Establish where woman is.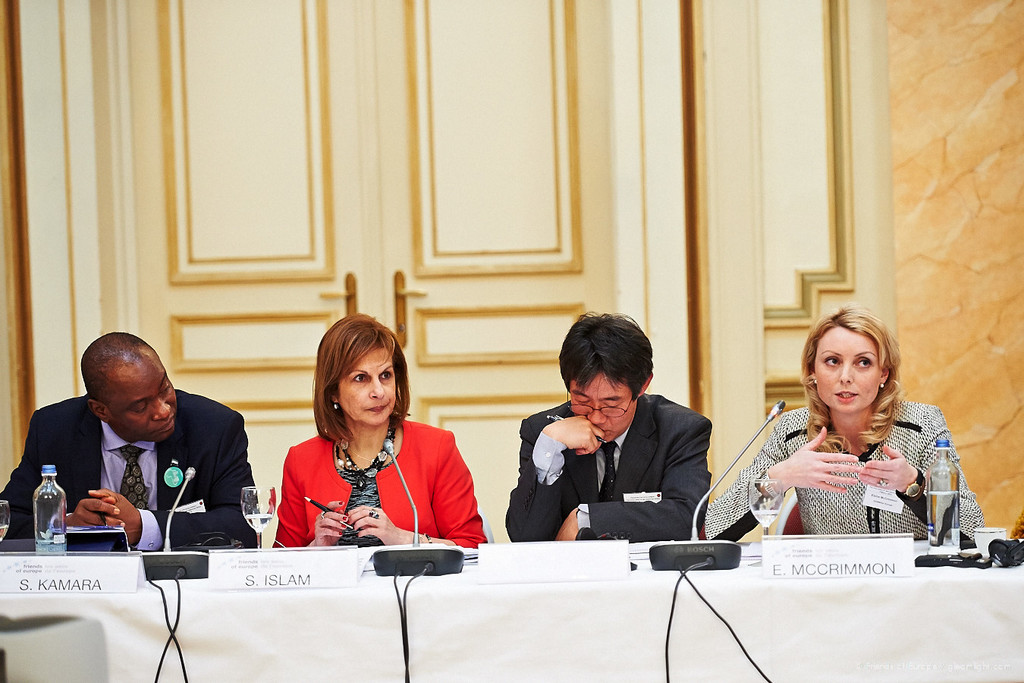
Established at [left=705, top=306, right=987, bottom=533].
